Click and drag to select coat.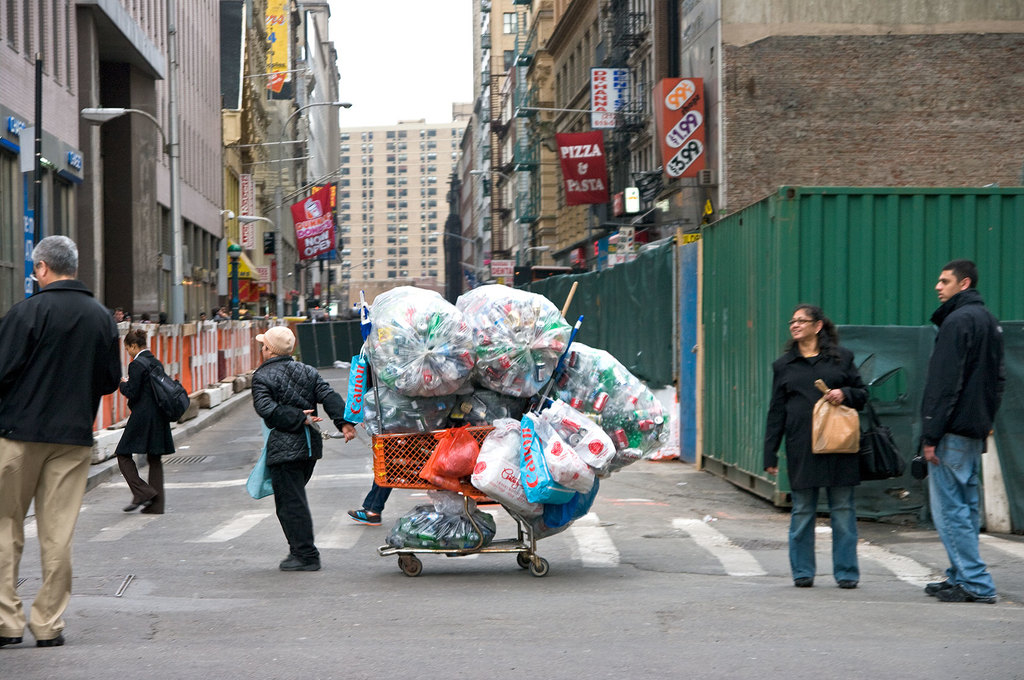
Selection: bbox(1, 276, 125, 445).
